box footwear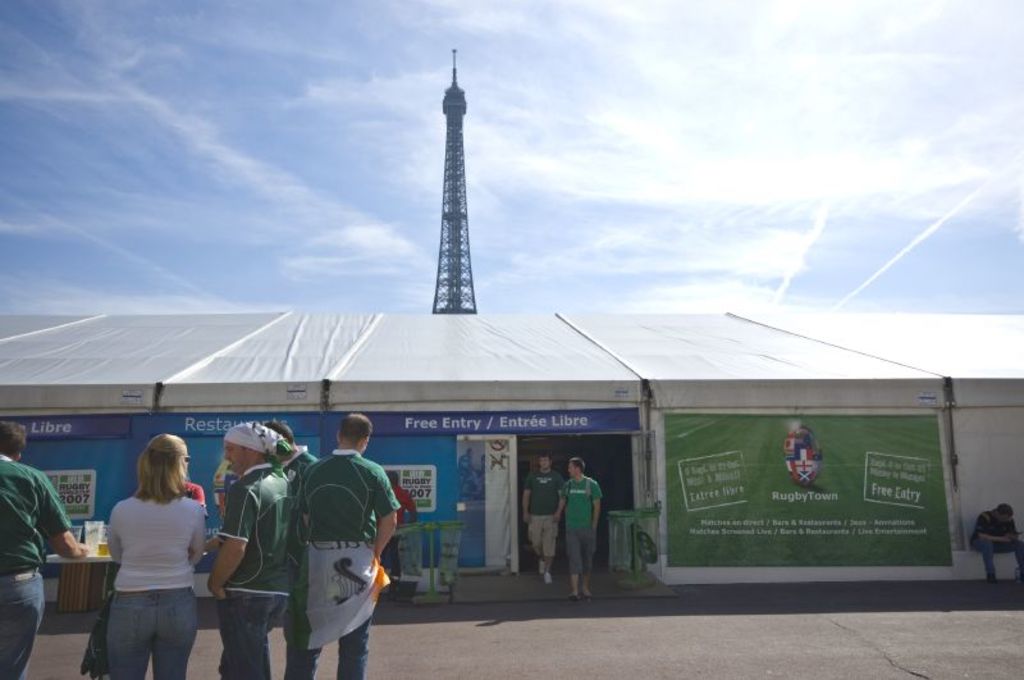
crop(577, 588, 596, 601)
